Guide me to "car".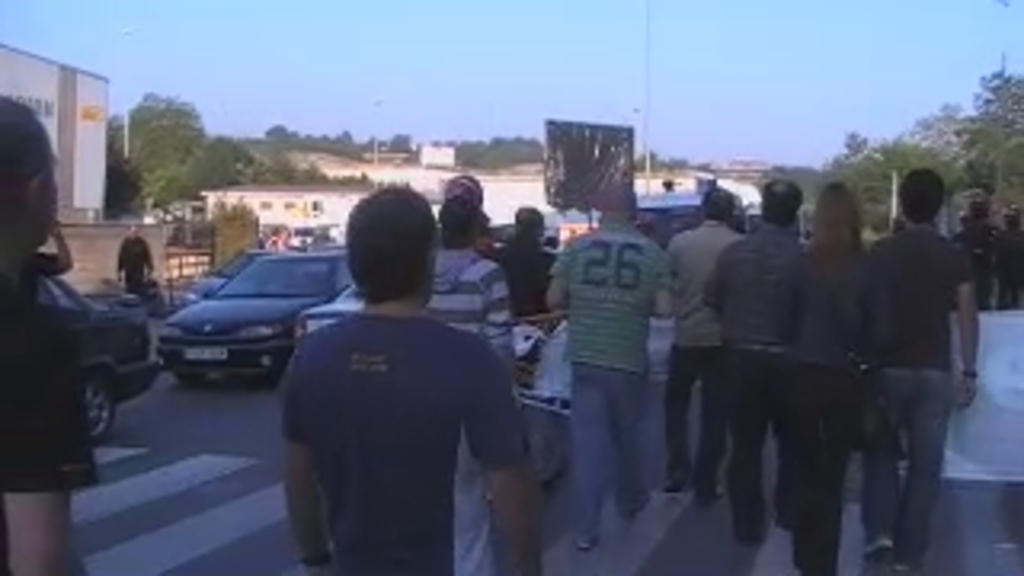
Guidance: Rect(160, 250, 352, 387).
